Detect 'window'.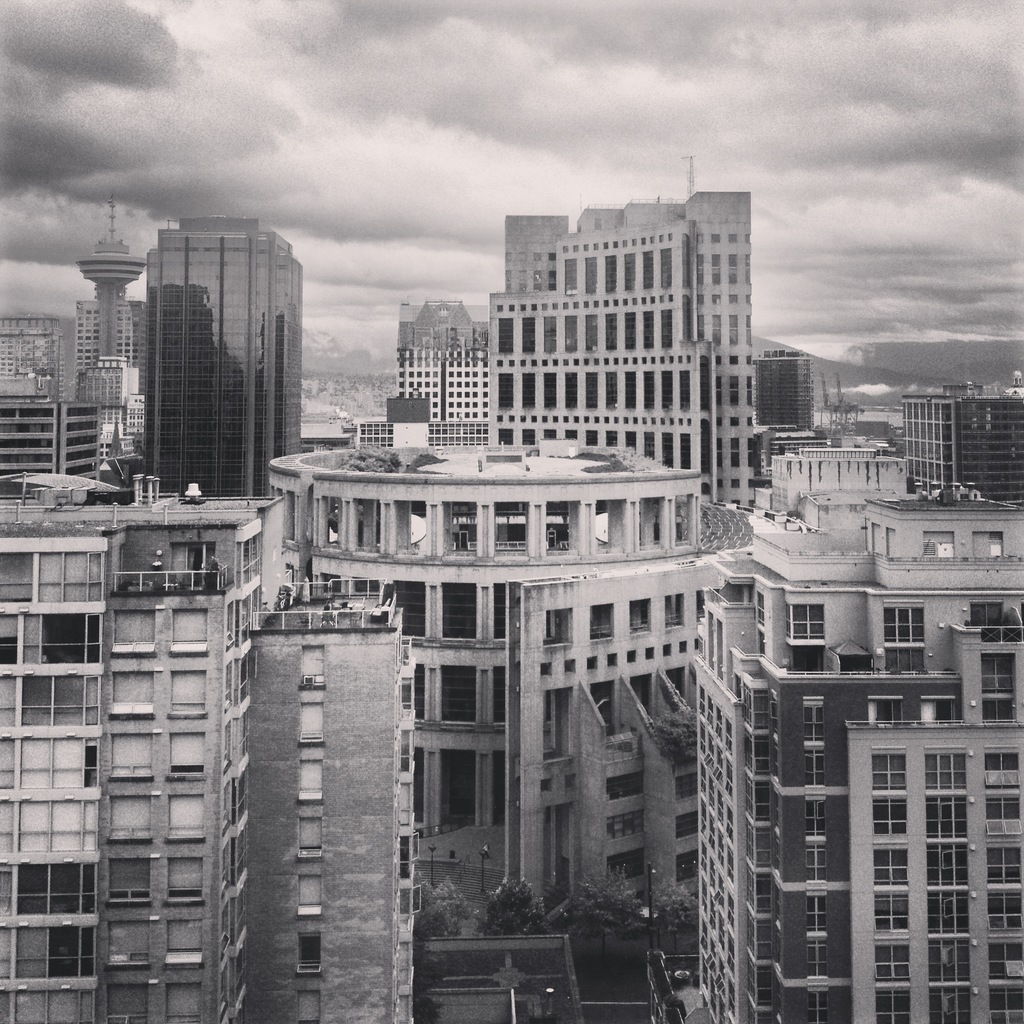
Detected at x1=606, y1=307, x2=623, y2=353.
